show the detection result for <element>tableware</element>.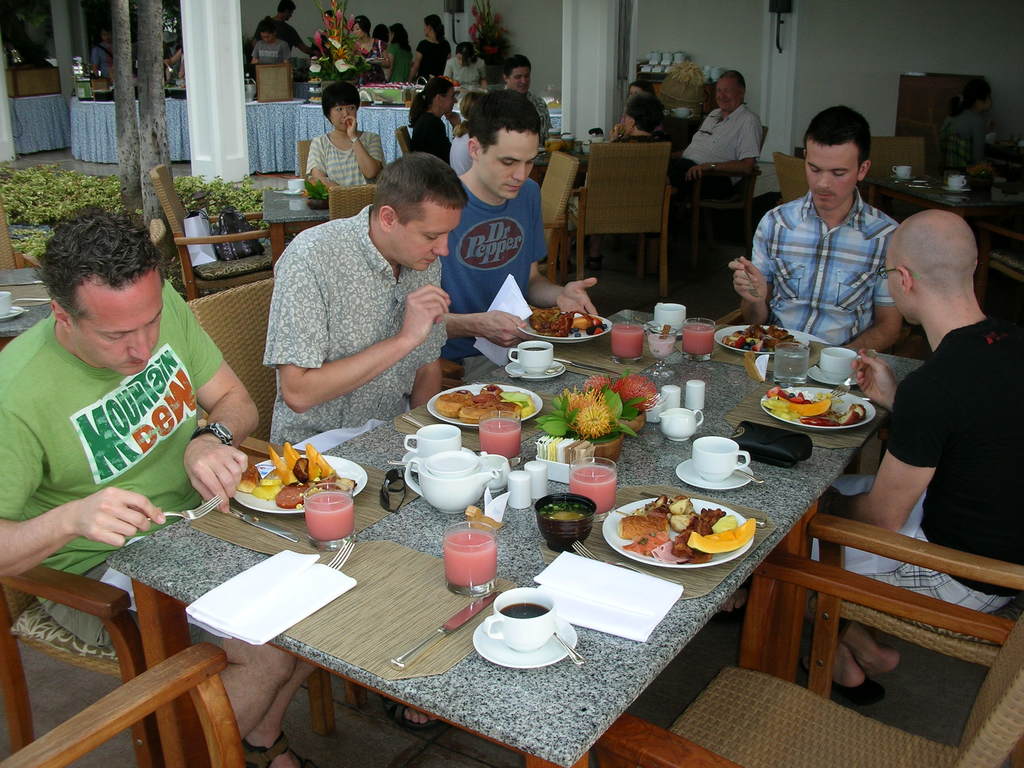
box=[831, 348, 880, 396].
